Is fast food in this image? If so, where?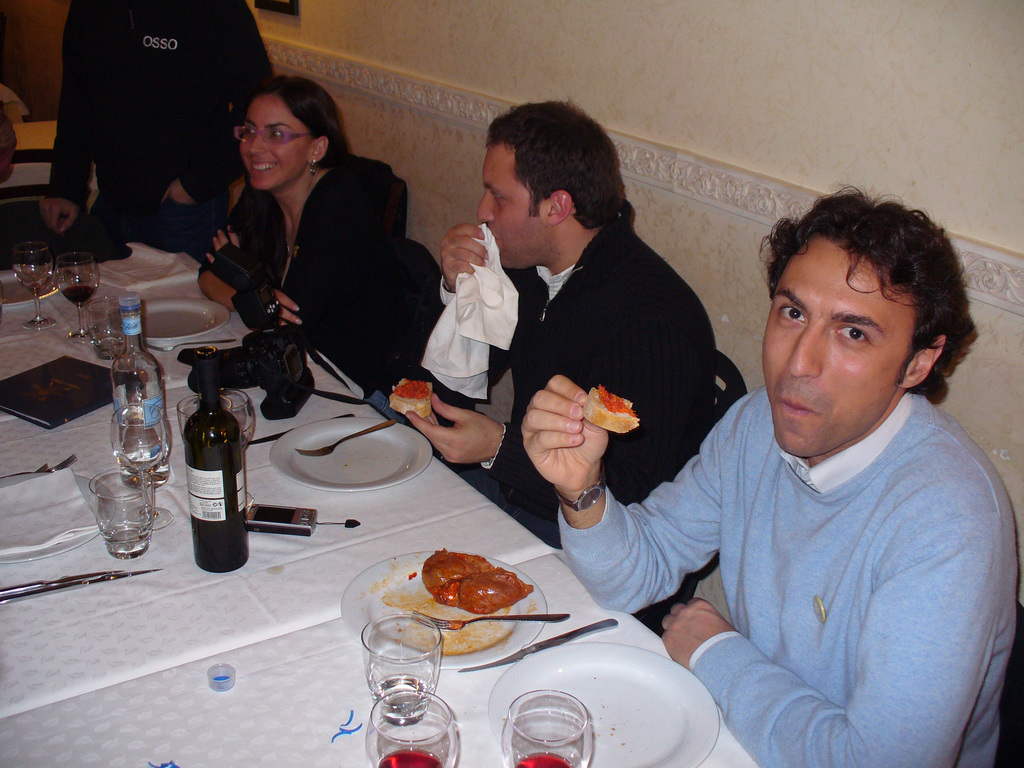
Yes, at [x1=580, y1=379, x2=641, y2=437].
